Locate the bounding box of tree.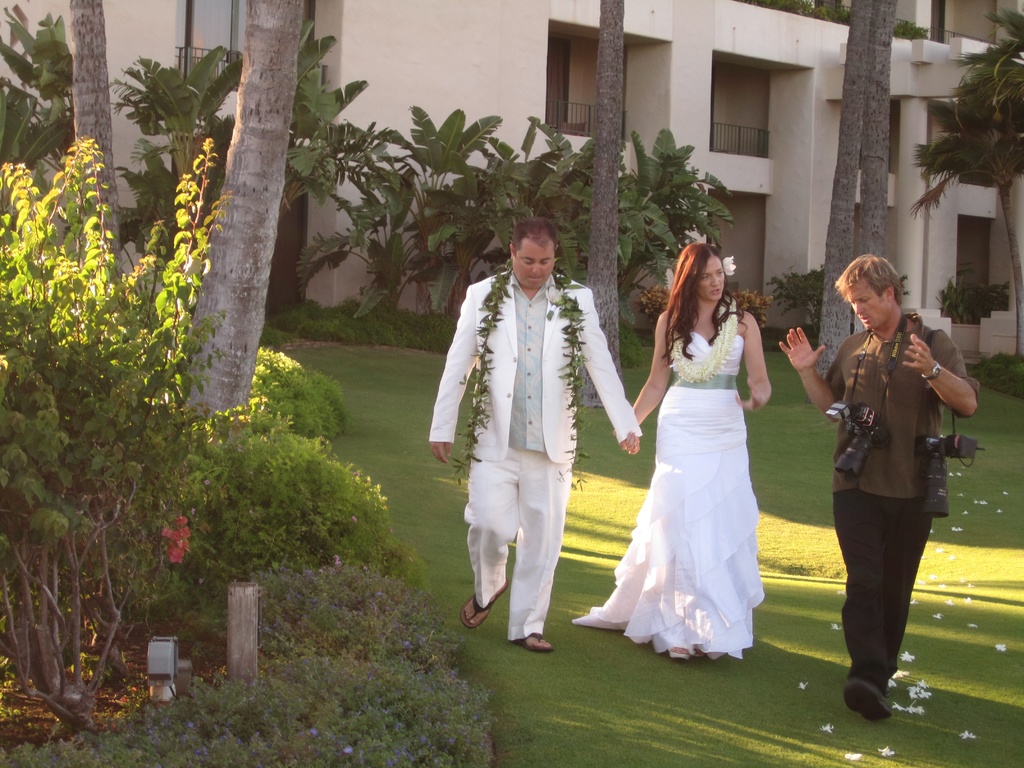
Bounding box: [x1=611, y1=125, x2=715, y2=297].
